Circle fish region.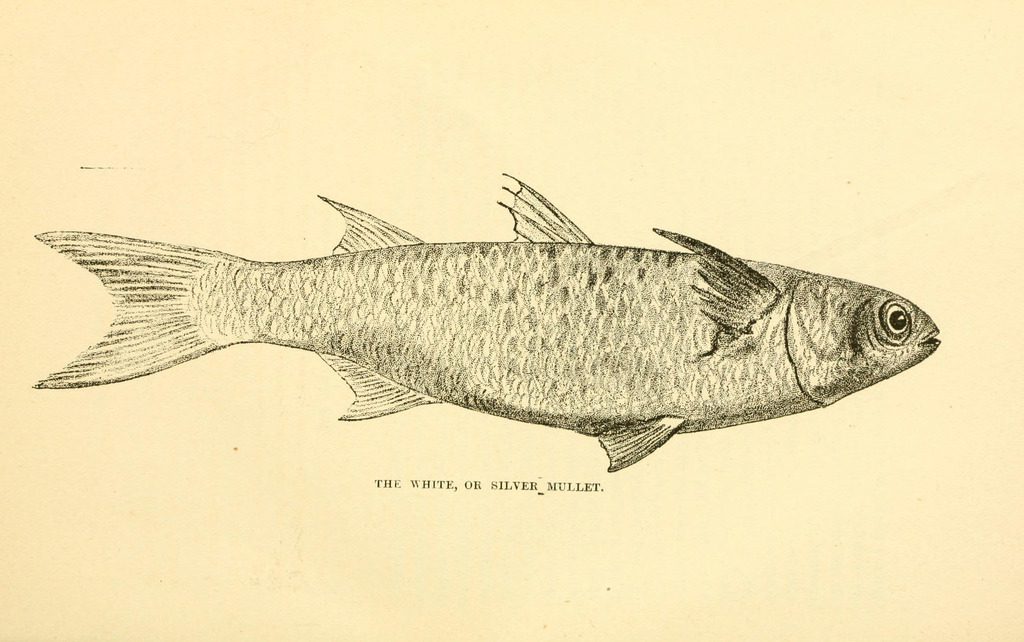
Region: rect(31, 173, 938, 472).
